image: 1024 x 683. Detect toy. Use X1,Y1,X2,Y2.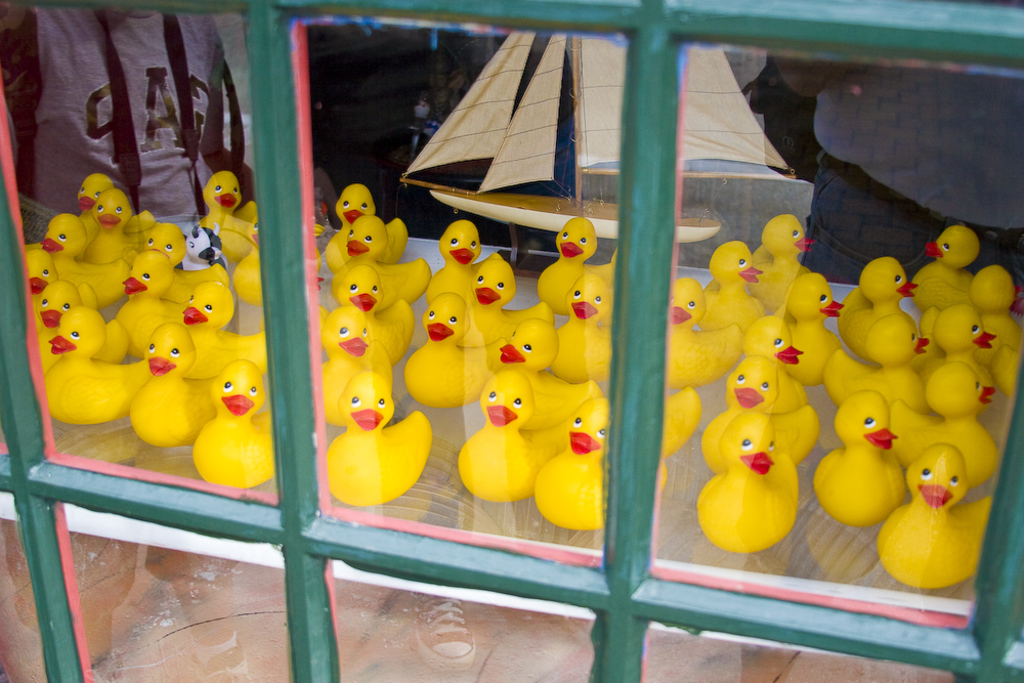
694,403,804,552.
